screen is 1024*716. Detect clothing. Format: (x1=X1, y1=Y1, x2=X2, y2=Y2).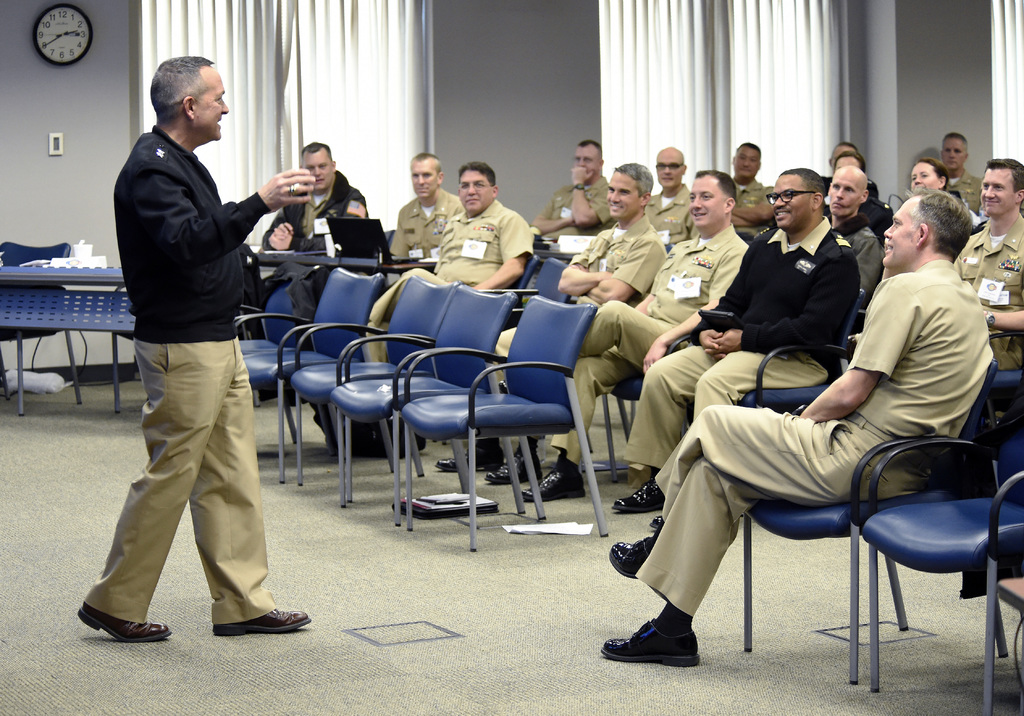
(x1=263, y1=171, x2=378, y2=250).
